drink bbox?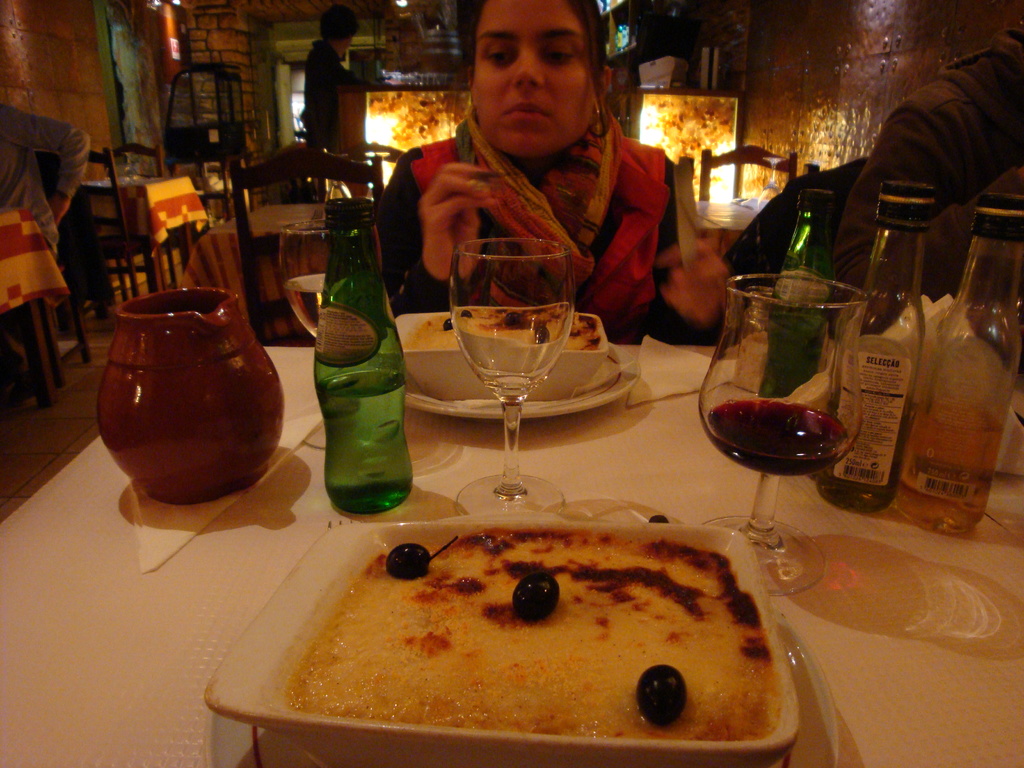
region(314, 367, 414, 511)
